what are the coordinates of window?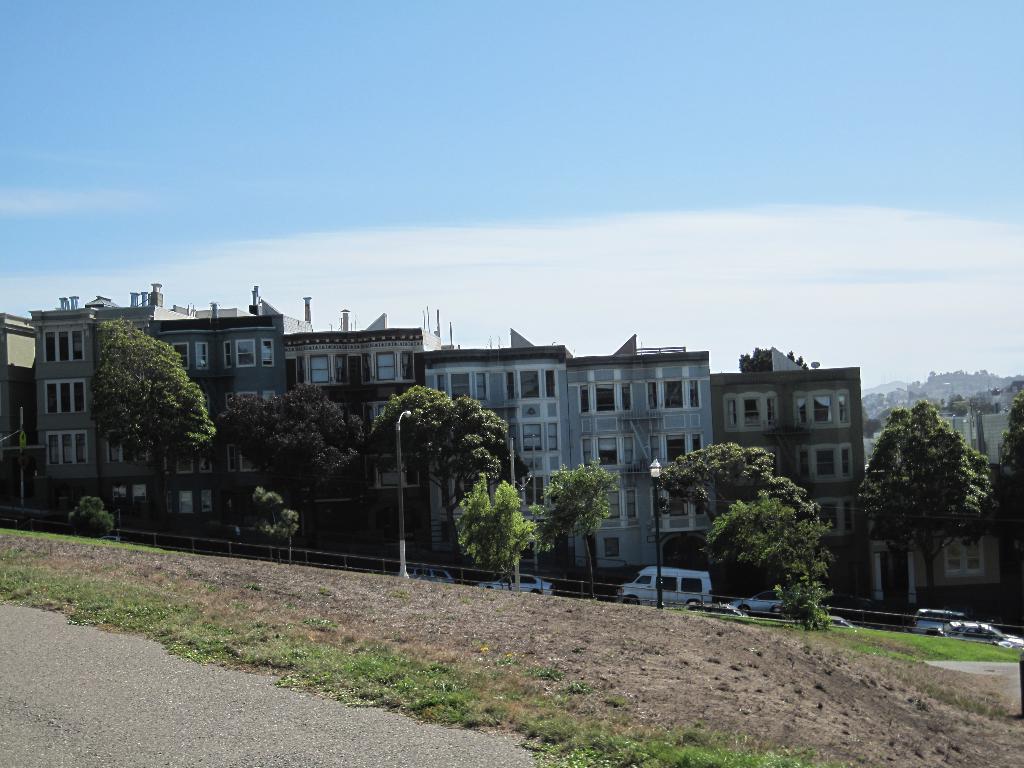
left=508, top=372, right=554, bottom=399.
